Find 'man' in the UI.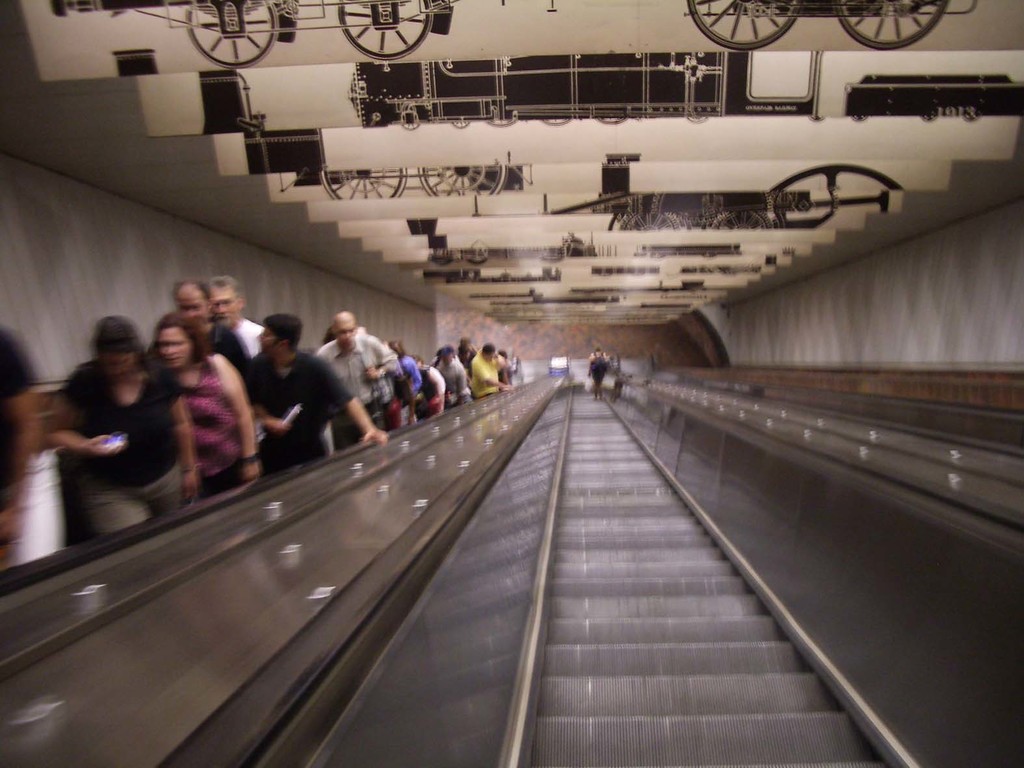
UI element at detection(211, 275, 269, 360).
